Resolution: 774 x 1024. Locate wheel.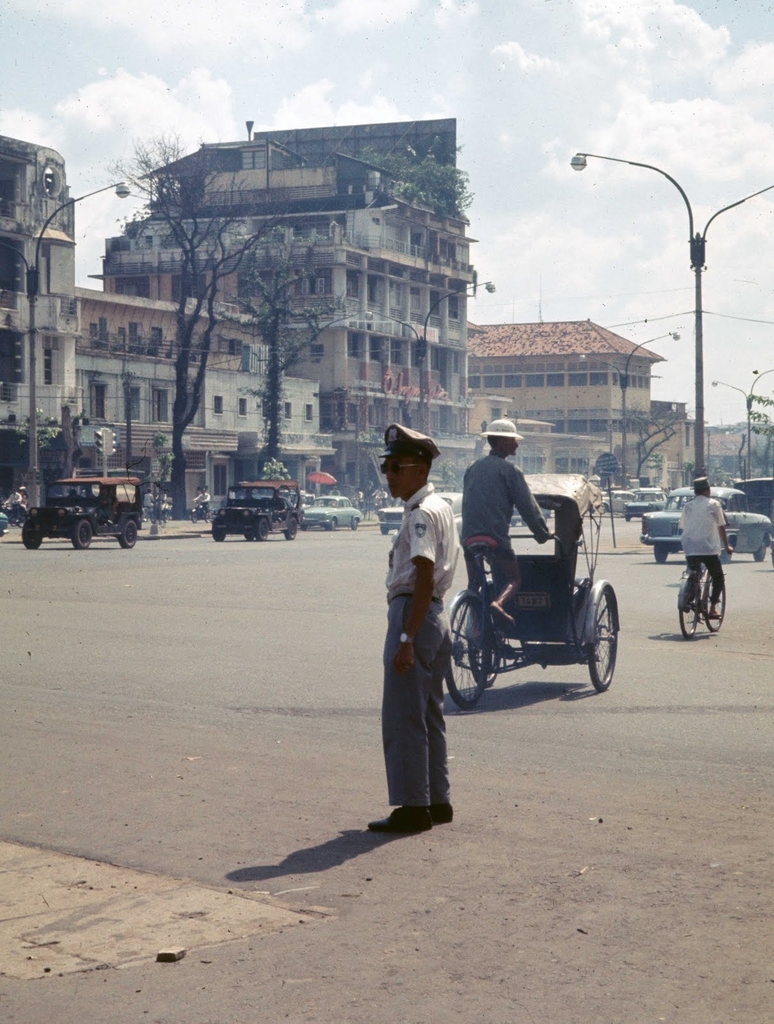
region(351, 518, 357, 530).
